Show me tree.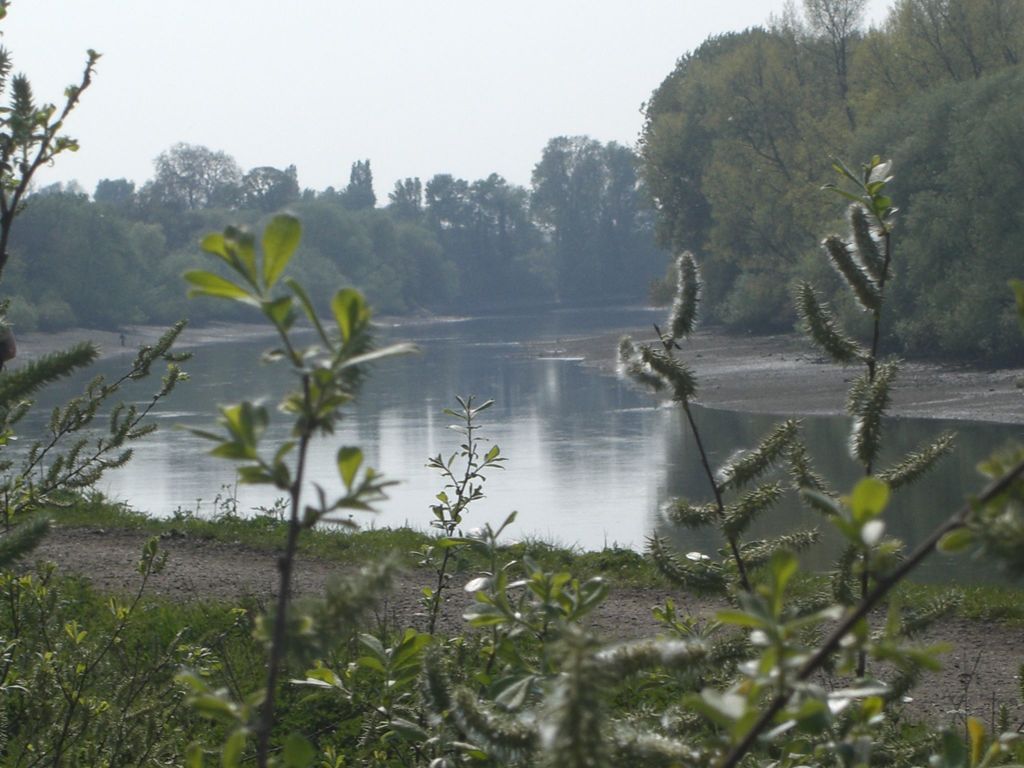
tree is here: [845, 77, 964, 216].
